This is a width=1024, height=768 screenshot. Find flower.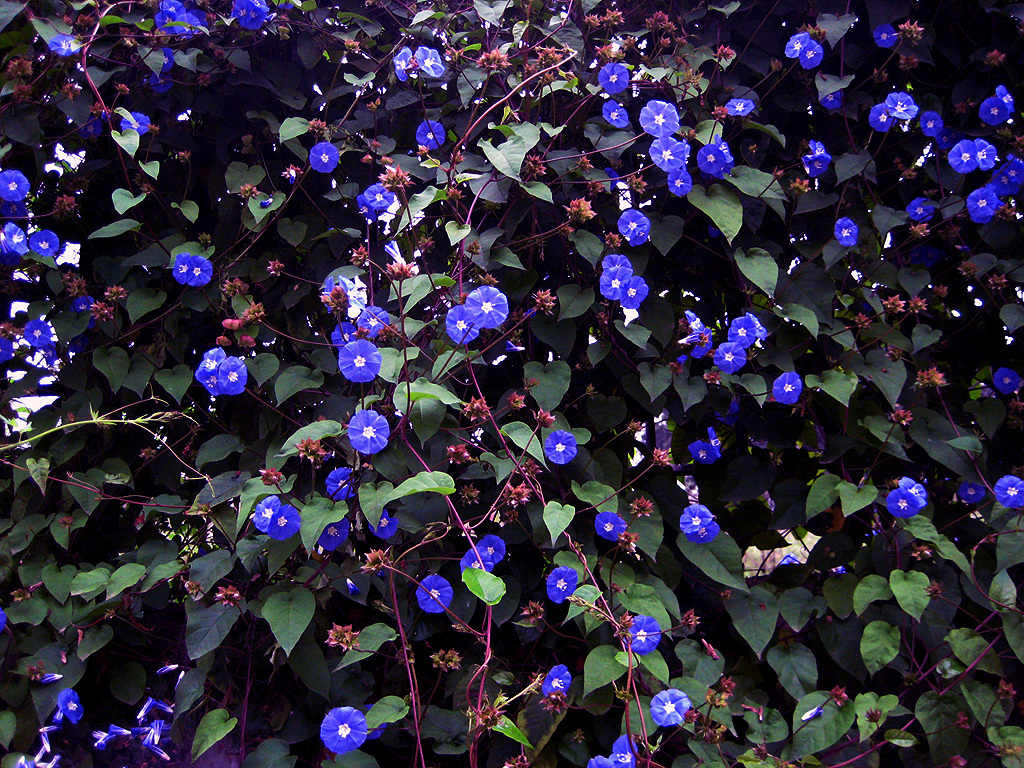
Bounding box: left=36, top=676, right=63, bottom=687.
